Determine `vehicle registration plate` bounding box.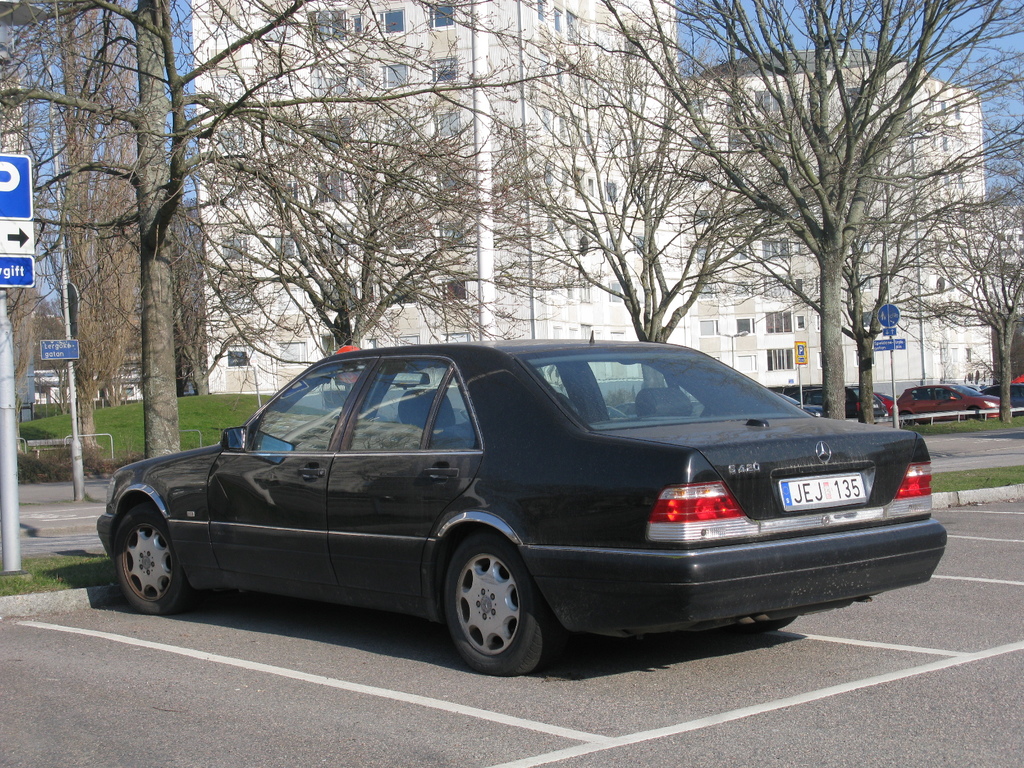
Determined: [780, 468, 867, 508].
